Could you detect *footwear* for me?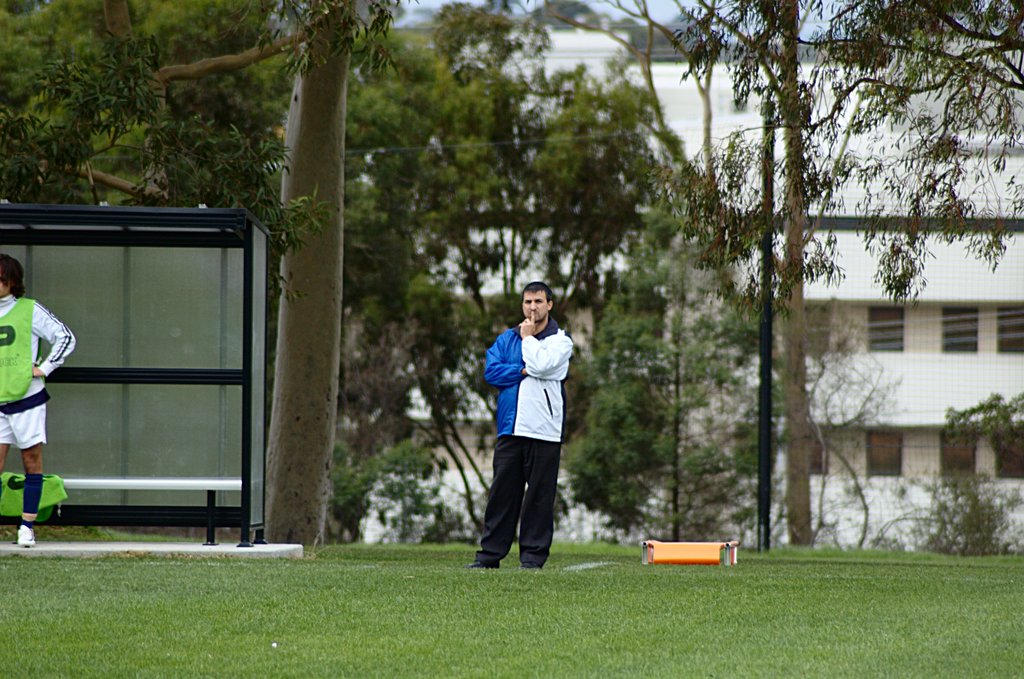
Detection result: [x1=522, y1=566, x2=540, y2=570].
